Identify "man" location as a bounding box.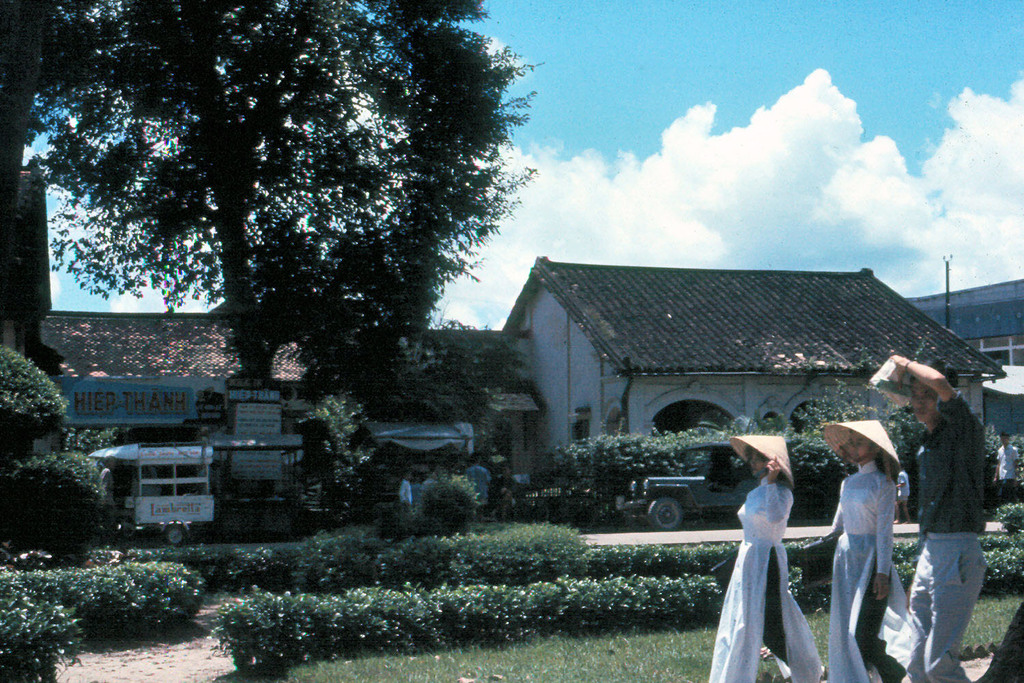
<box>464,454,491,527</box>.
